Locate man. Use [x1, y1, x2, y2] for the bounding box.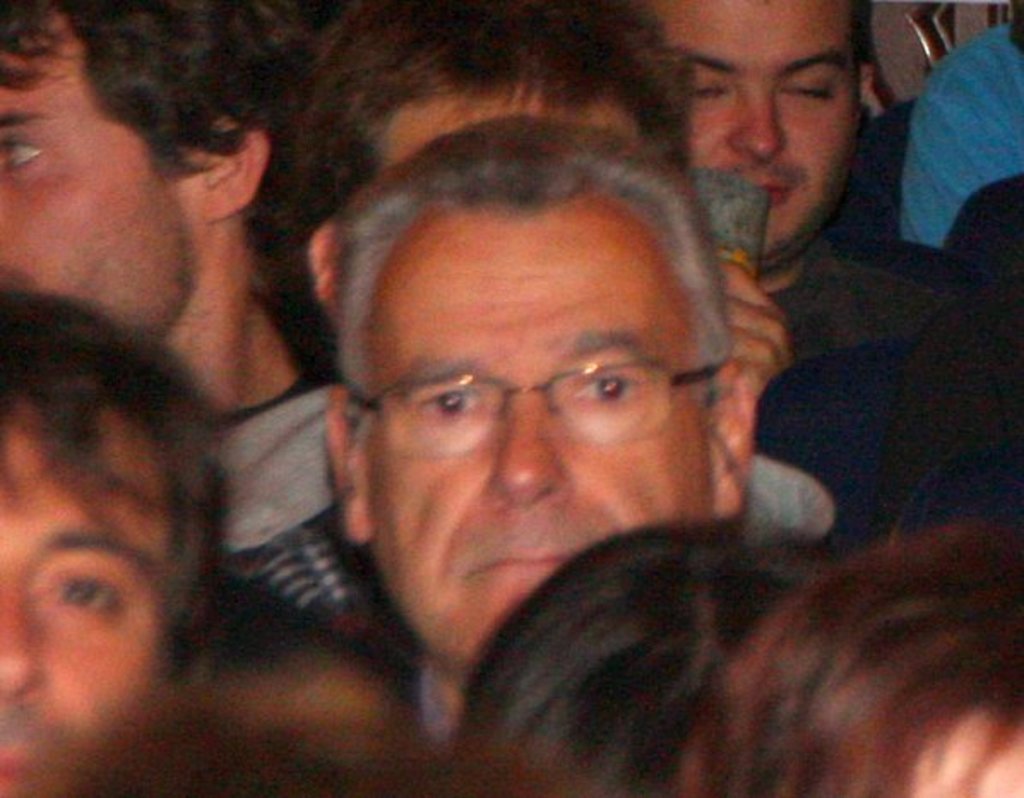
[0, 0, 380, 615].
